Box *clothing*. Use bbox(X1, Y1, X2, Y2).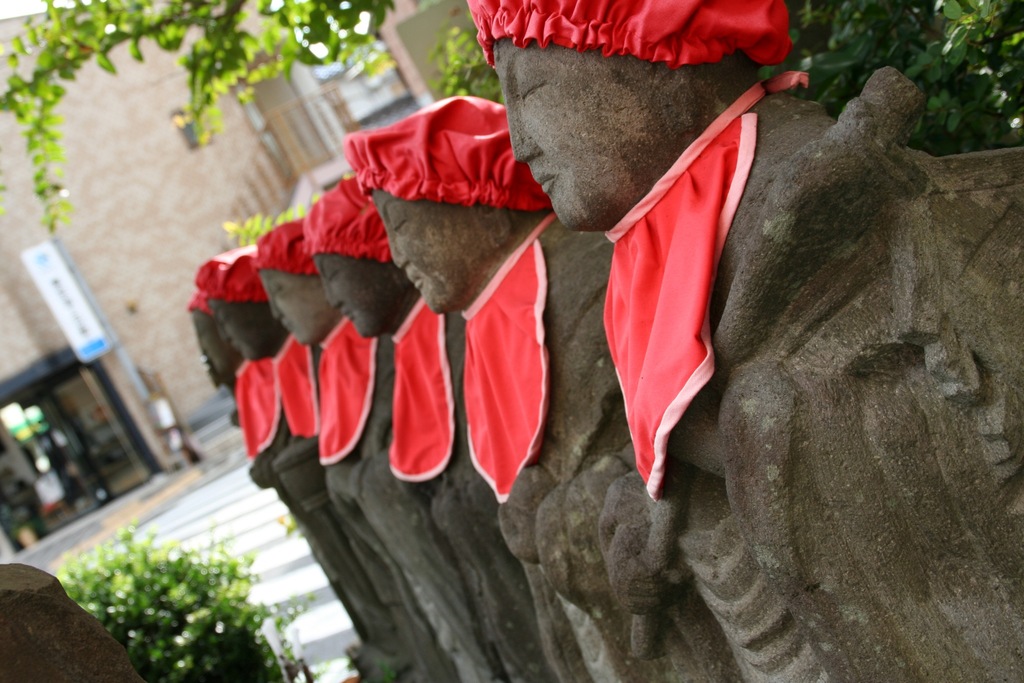
bbox(314, 320, 378, 465).
